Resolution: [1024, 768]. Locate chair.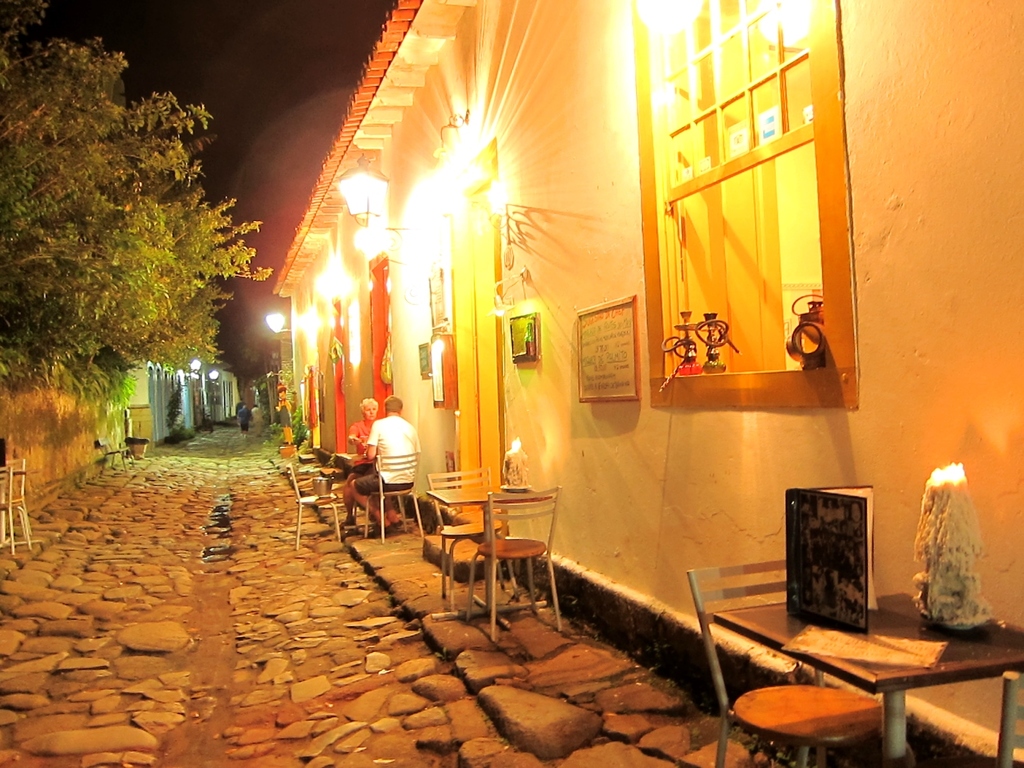
428:463:518:603.
